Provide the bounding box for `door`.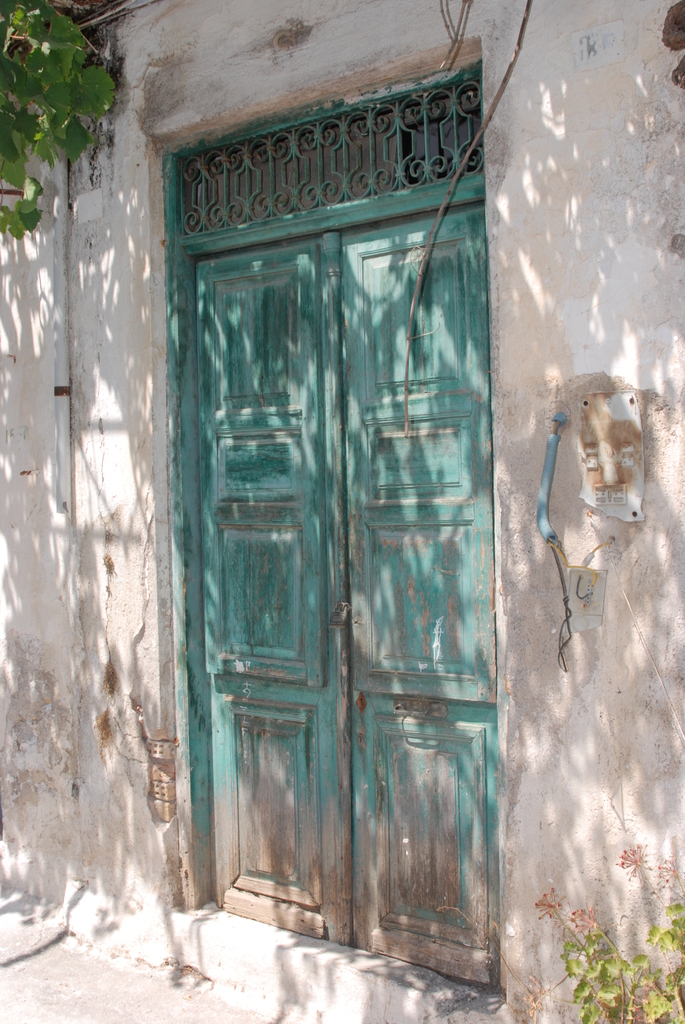
(x1=322, y1=200, x2=489, y2=986).
